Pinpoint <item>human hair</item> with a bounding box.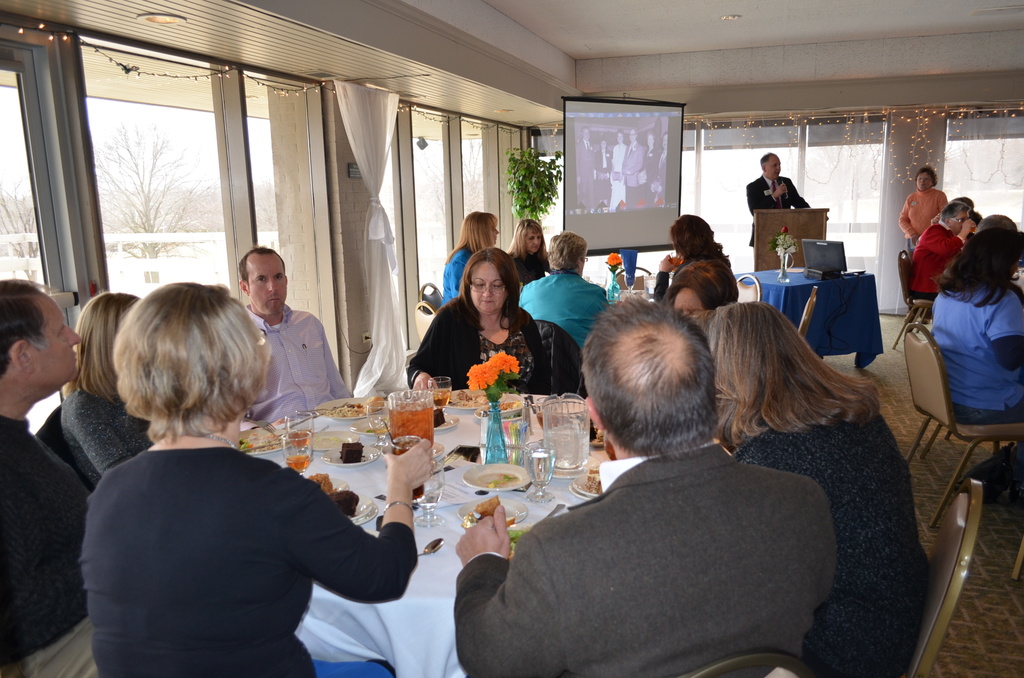
region(913, 164, 938, 186).
